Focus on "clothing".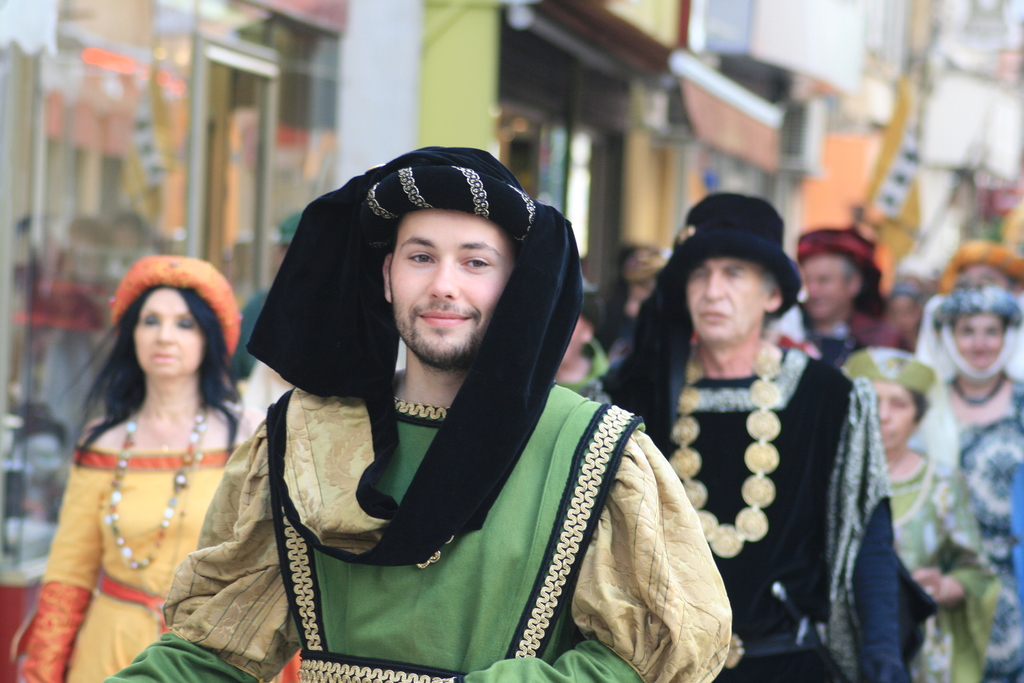
Focused at pyautogui.locateOnScreen(888, 440, 1001, 682).
